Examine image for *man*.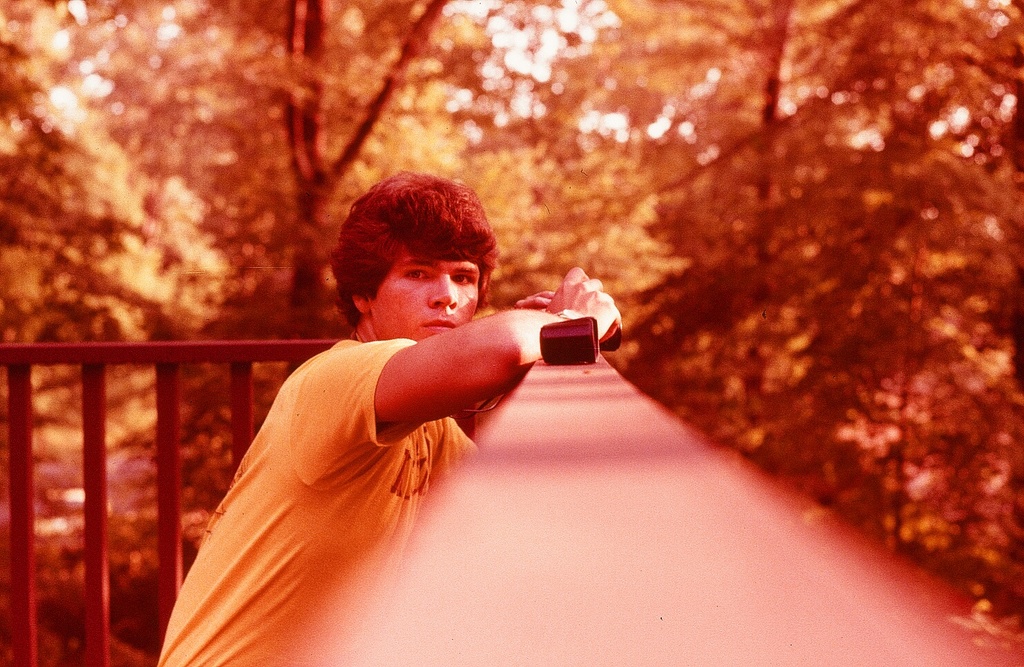
Examination result: pyautogui.locateOnScreen(150, 162, 627, 666).
